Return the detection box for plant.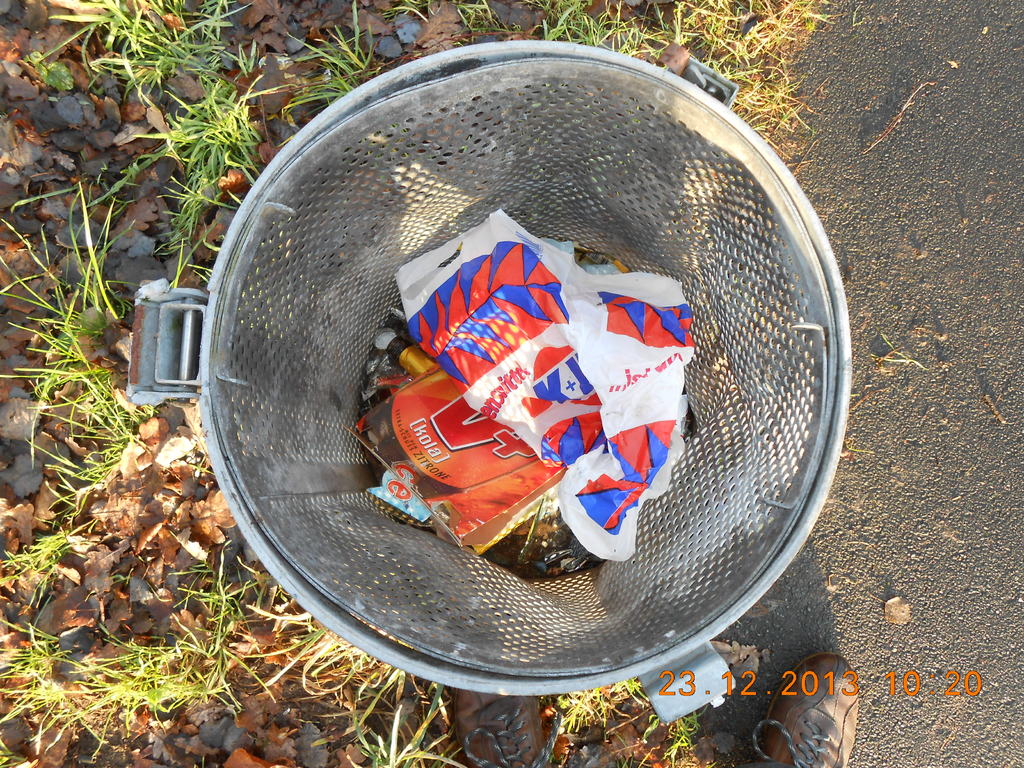
select_region(24, 0, 264, 103).
